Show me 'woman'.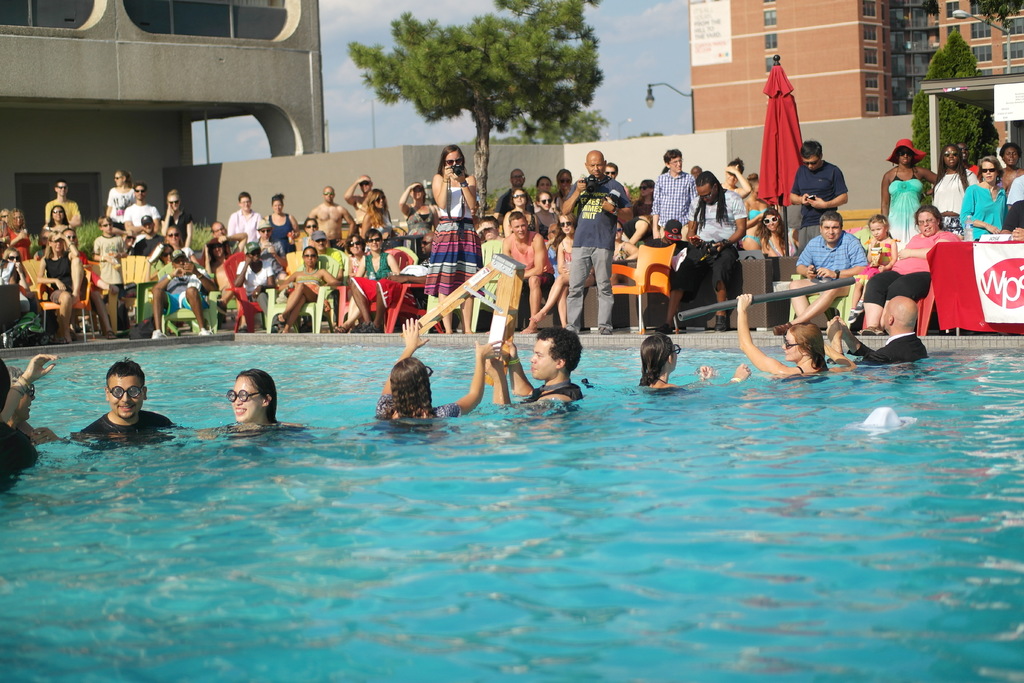
'woman' is here: <box>760,211,787,259</box>.
